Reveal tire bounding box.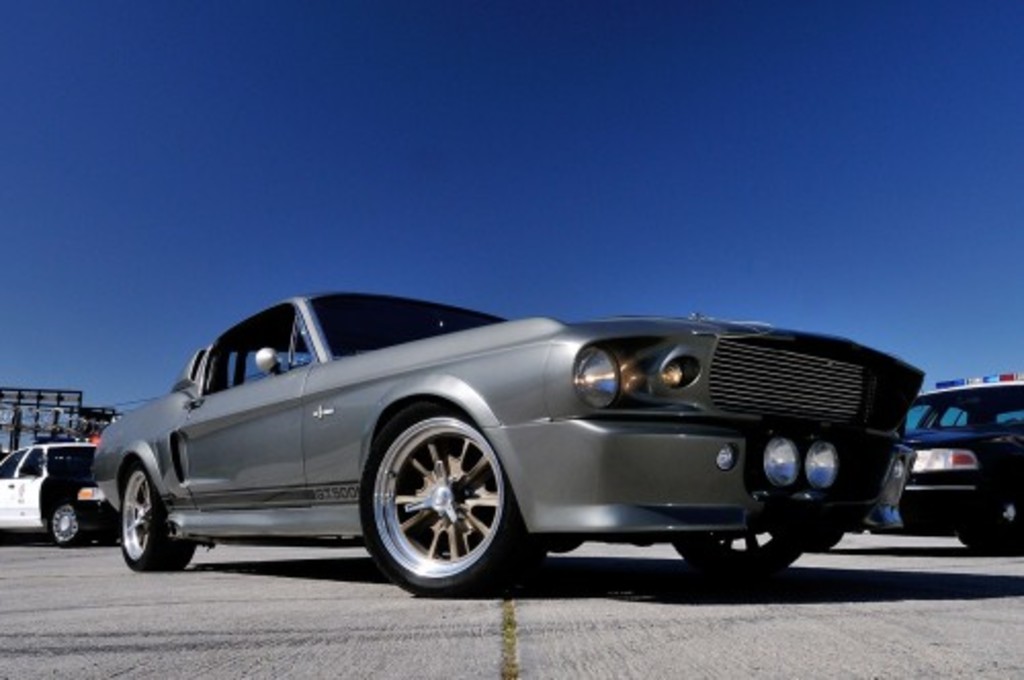
Revealed: [x1=958, y1=526, x2=1022, y2=557].
